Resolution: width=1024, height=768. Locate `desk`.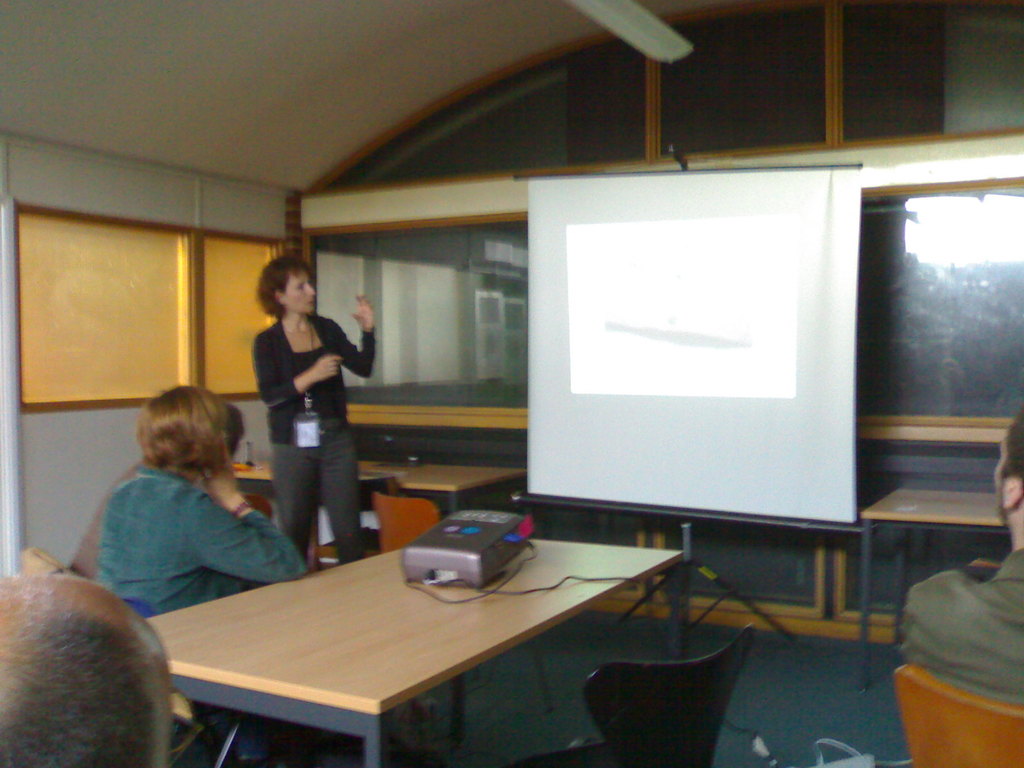
392/459/530/513.
